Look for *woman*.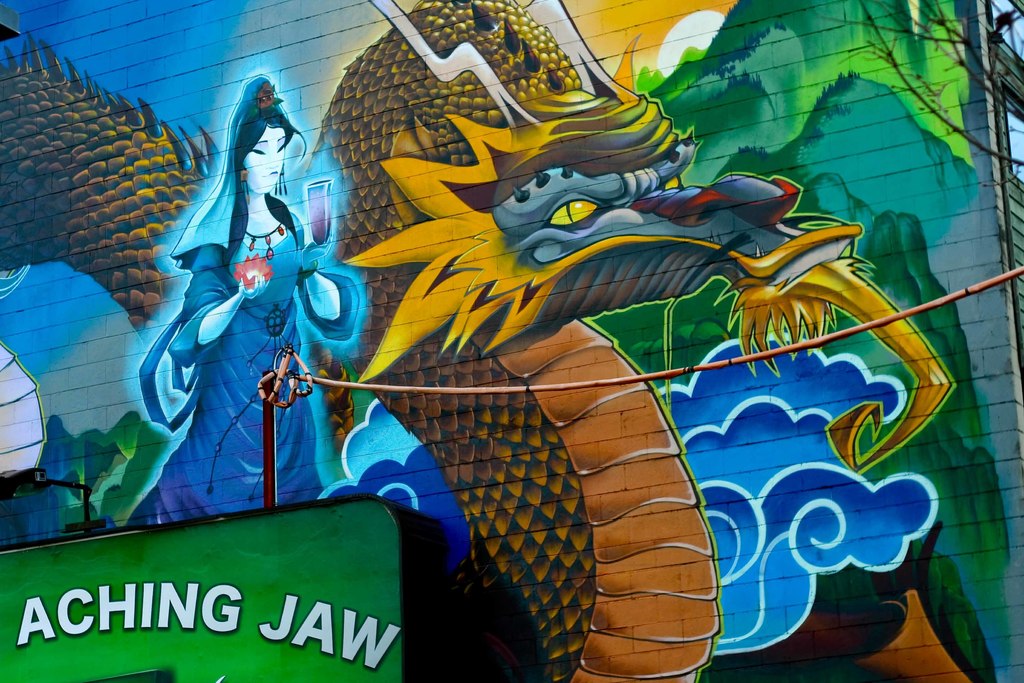
Found: 150,60,333,549.
